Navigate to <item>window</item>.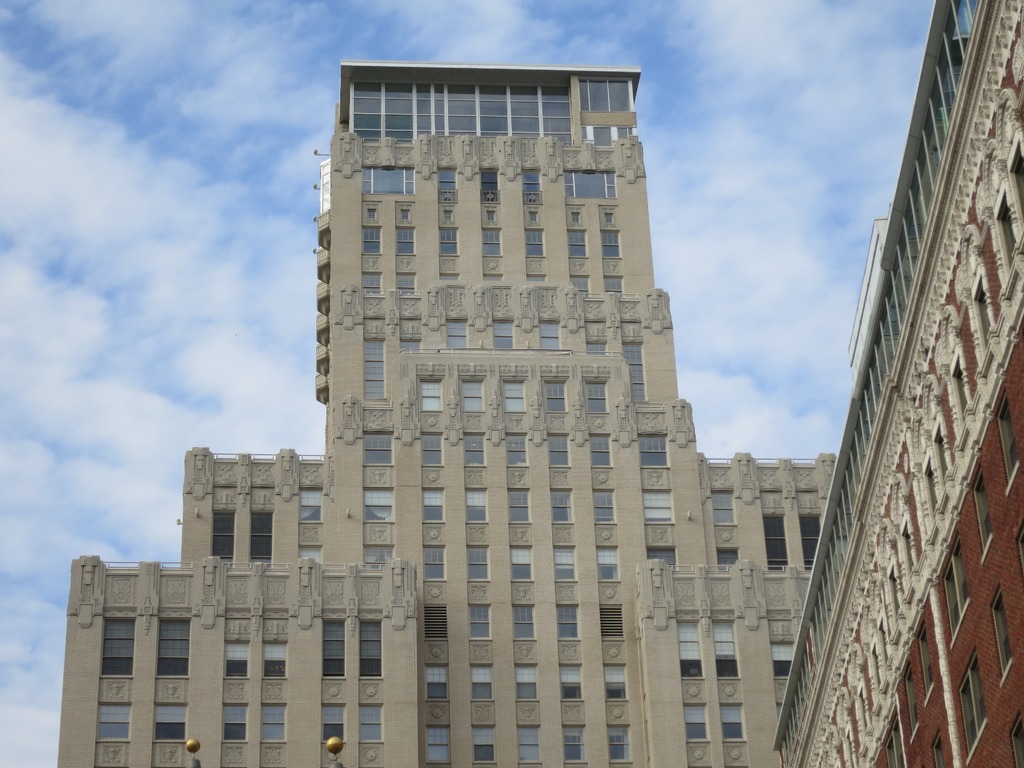
Navigation target: 422 542 445 582.
